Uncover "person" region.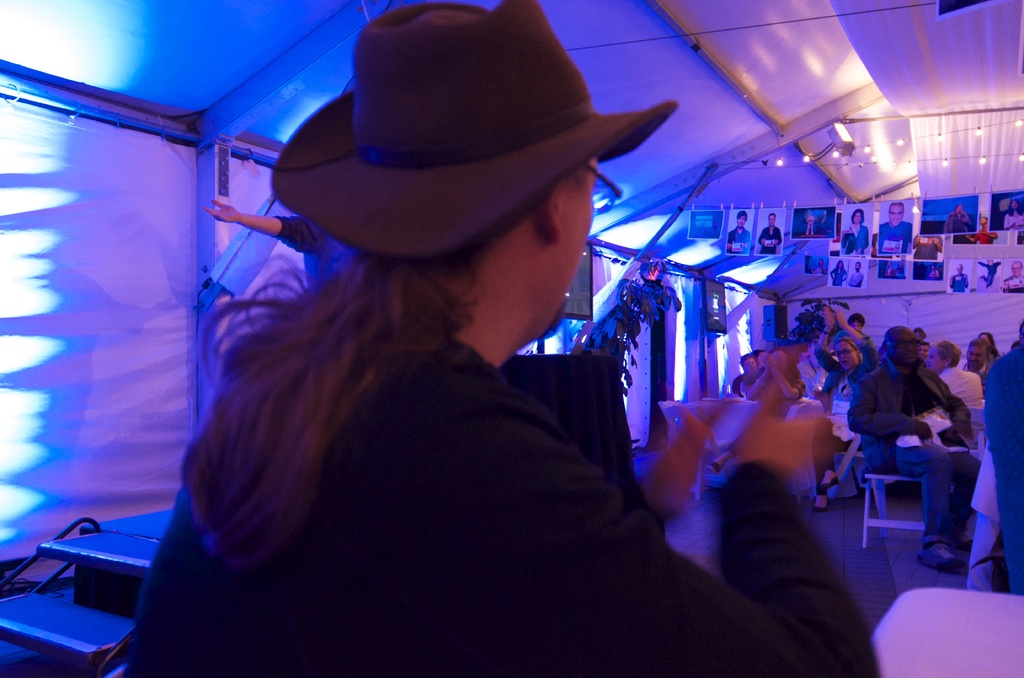
Uncovered: <region>1005, 260, 1023, 284</region>.
